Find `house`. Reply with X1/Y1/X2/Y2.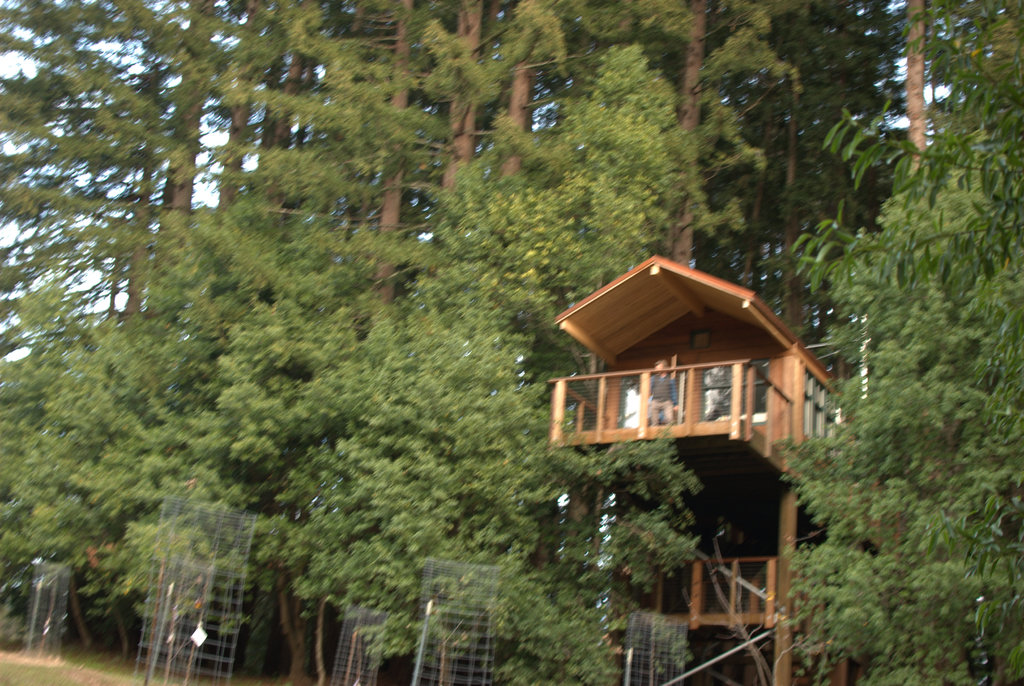
547/251/913/685.
